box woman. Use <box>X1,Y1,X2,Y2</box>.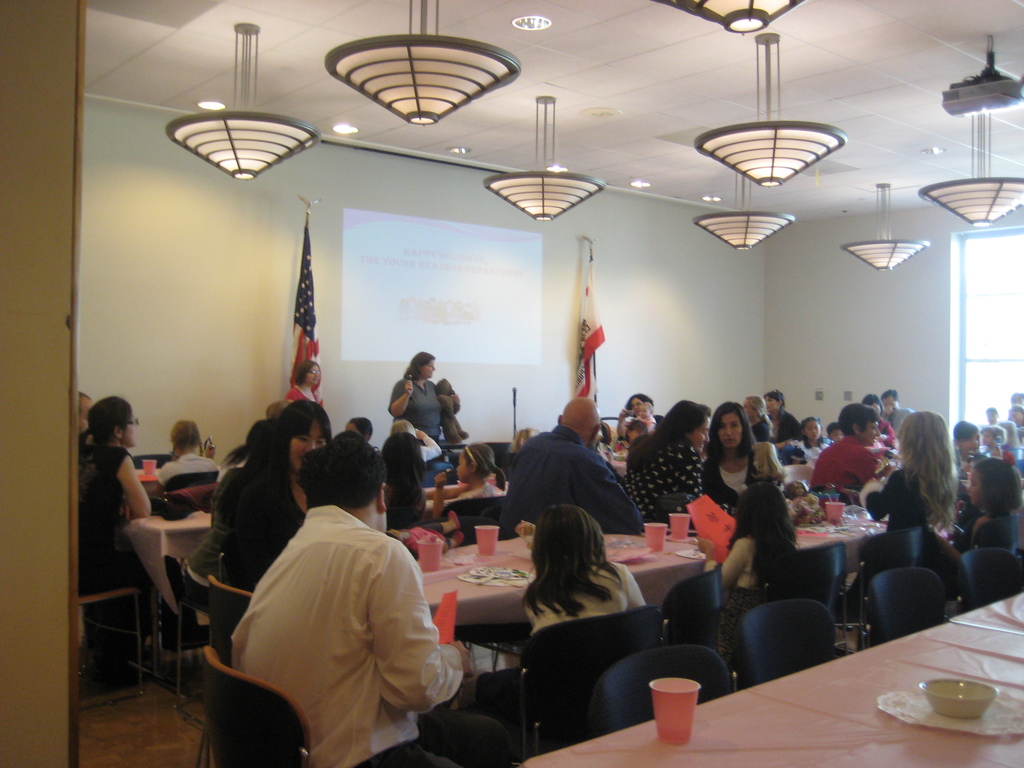
<box>74,393,150,677</box>.
